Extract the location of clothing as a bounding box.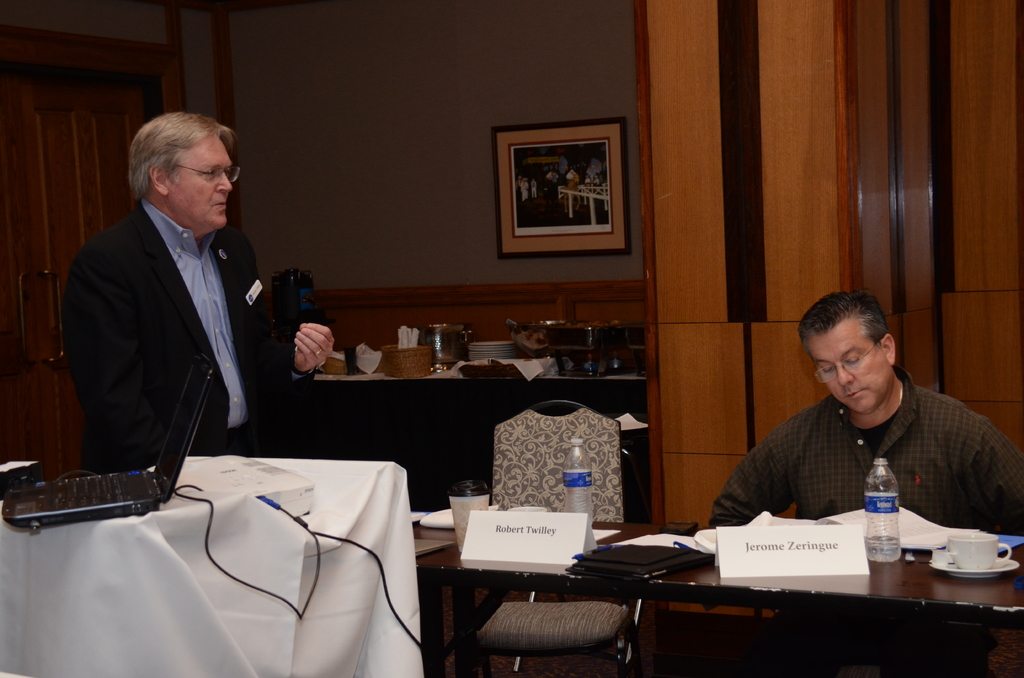
crop(68, 197, 316, 472).
